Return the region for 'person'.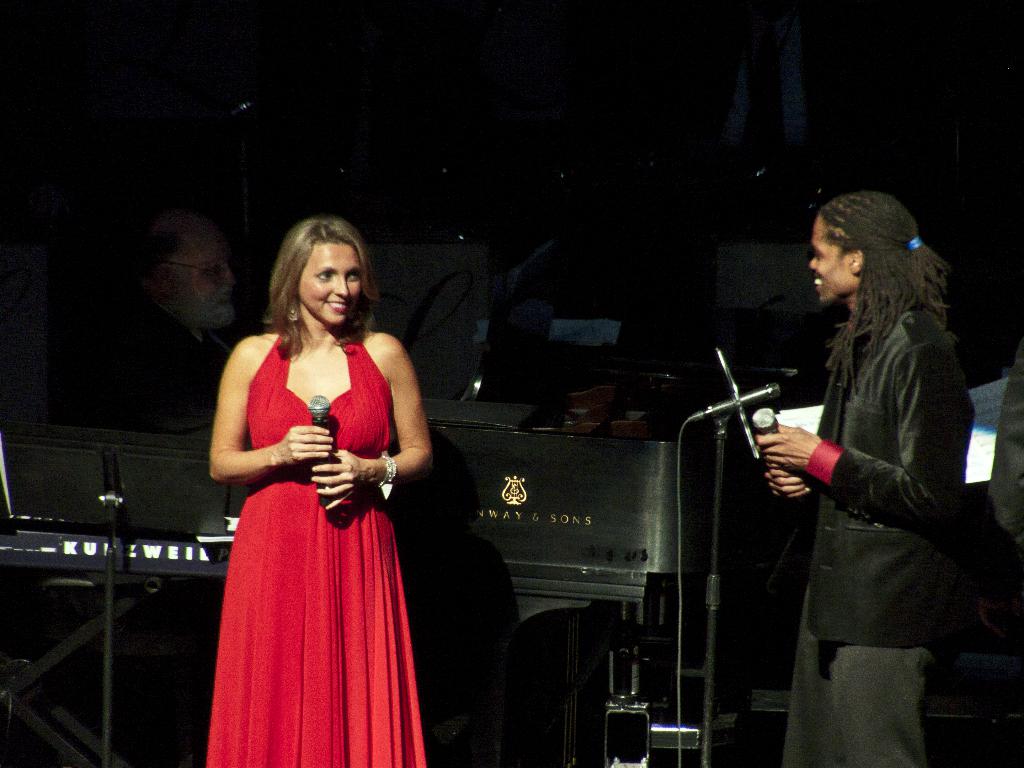
[124, 220, 236, 431].
